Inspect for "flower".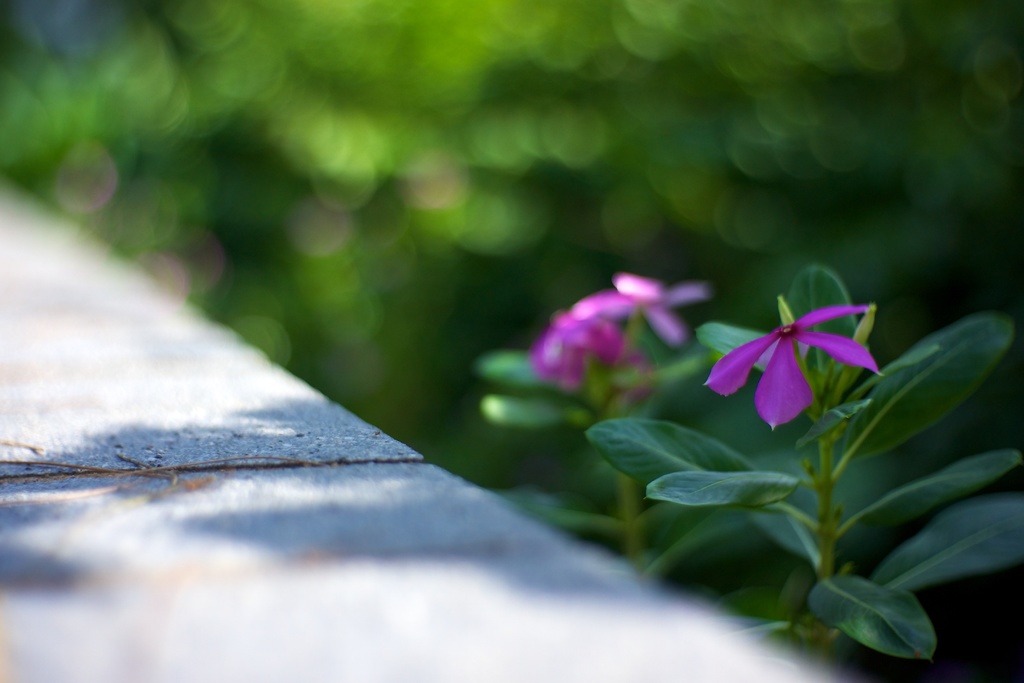
Inspection: l=708, t=277, r=881, b=431.
